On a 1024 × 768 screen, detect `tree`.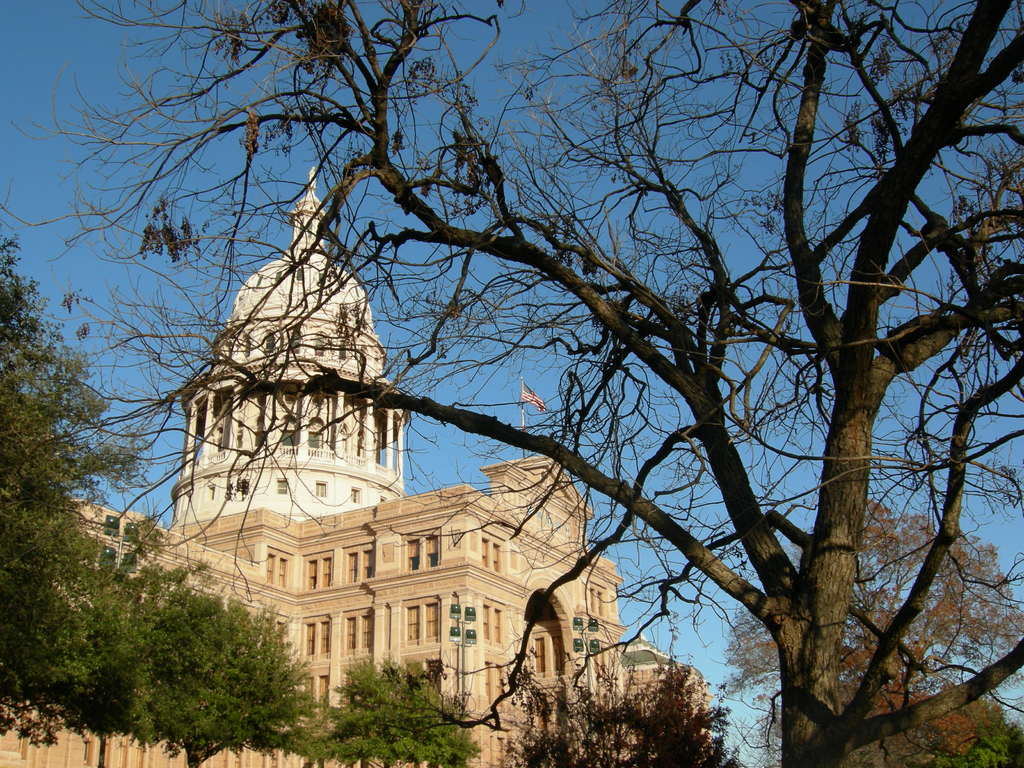
(left=514, top=639, right=728, bottom=767).
